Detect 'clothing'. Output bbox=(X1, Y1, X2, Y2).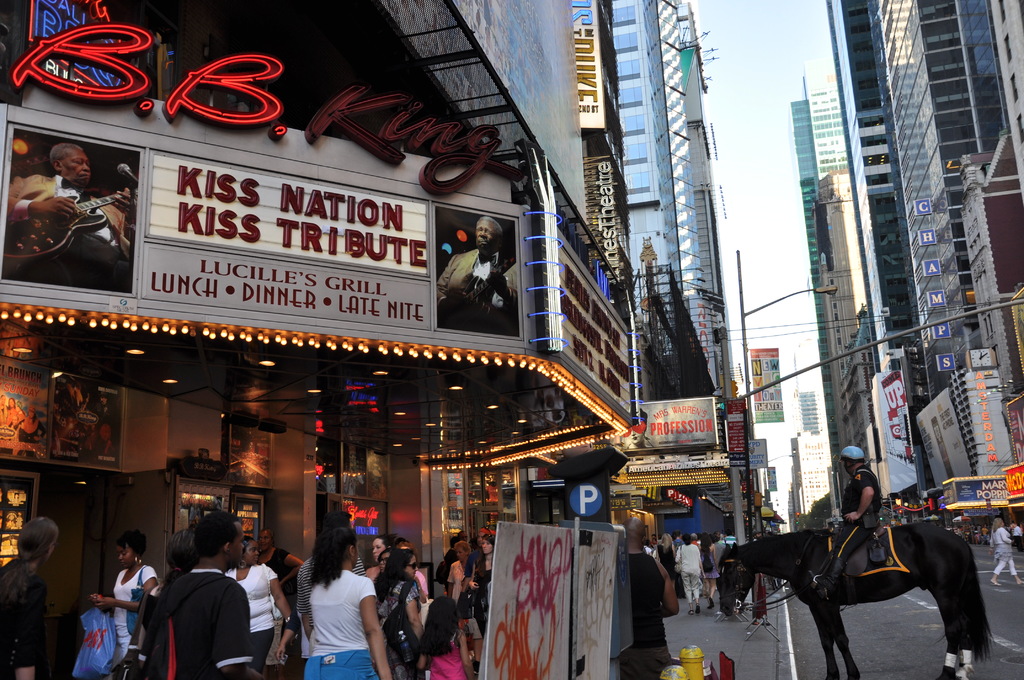
bbox=(226, 560, 278, 673).
